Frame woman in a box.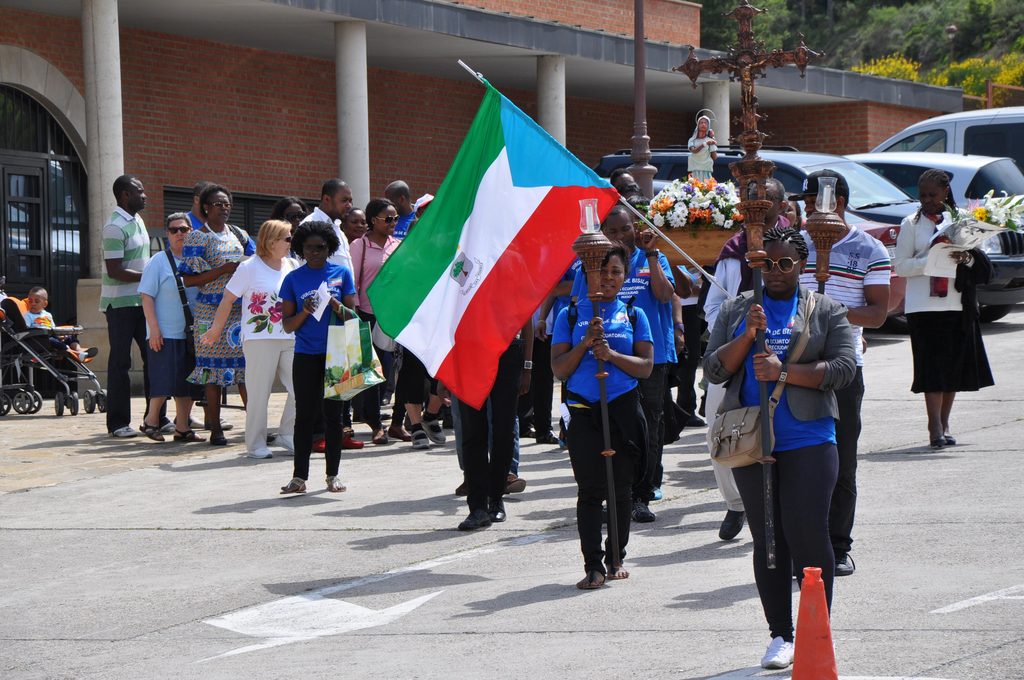
crop(174, 183, 257, 447).
